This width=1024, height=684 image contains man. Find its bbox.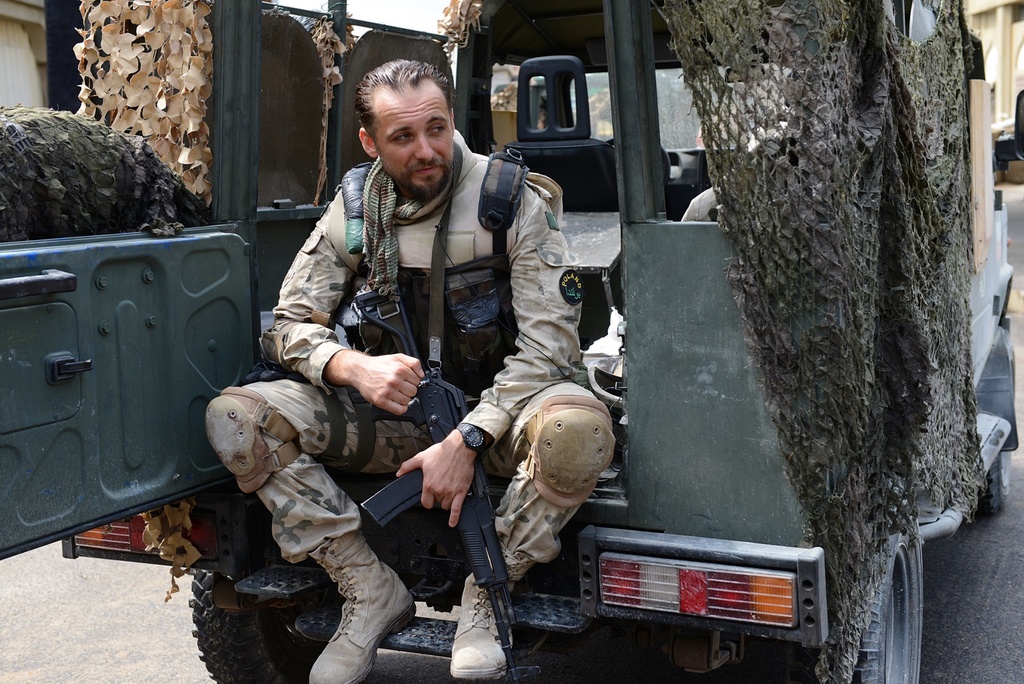
250, 86, 664, 669.
